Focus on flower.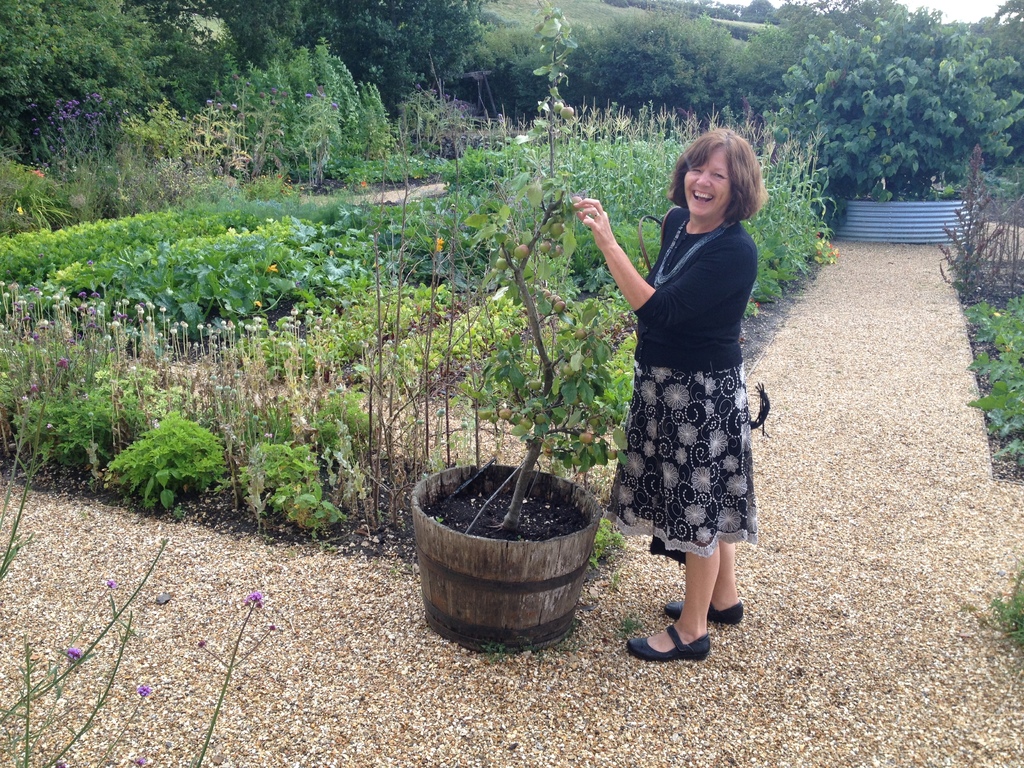
Focused at detection(108, 576, 116, 587).
